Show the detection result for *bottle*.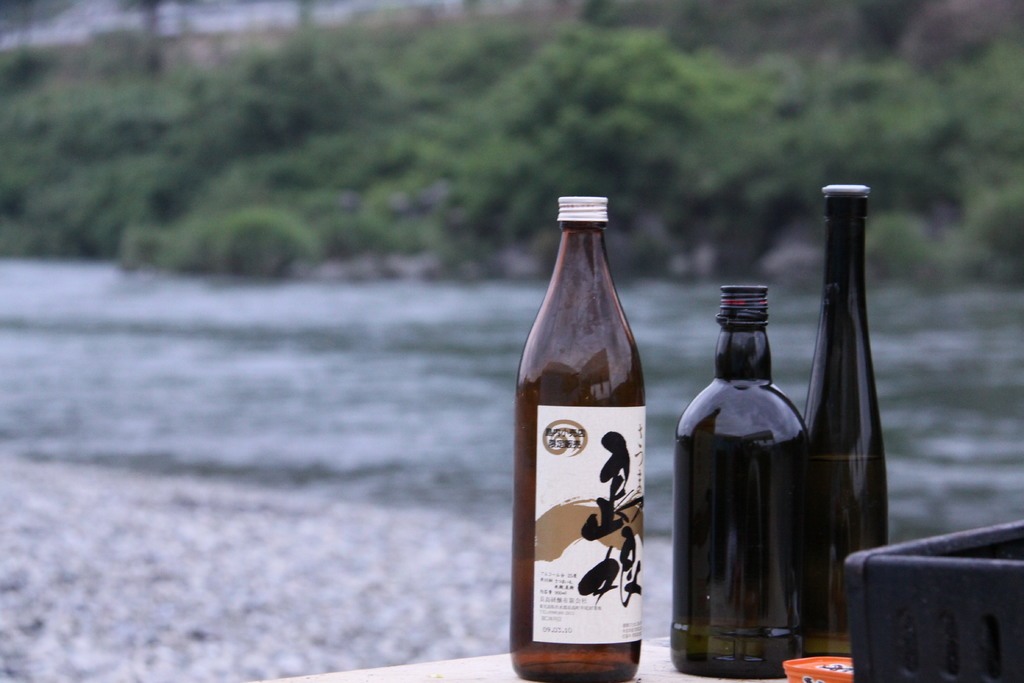
(x1=508, y1=195, x2=643, y2=682).
